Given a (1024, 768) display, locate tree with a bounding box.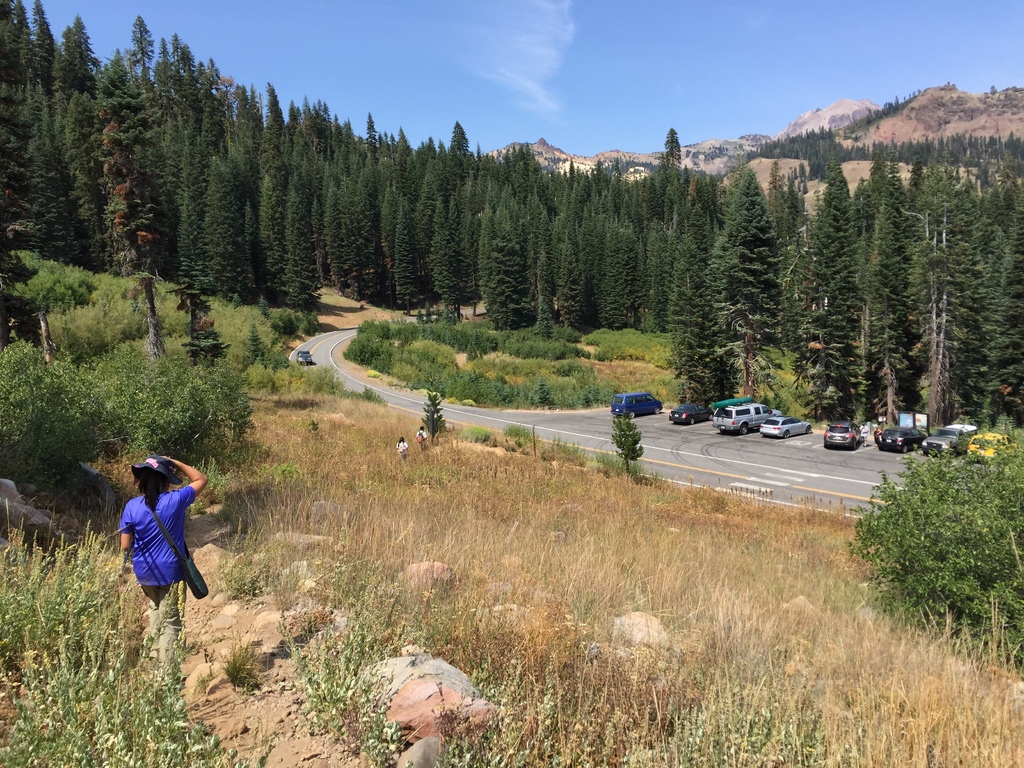
Located: box(885, 143, 909, 209).
